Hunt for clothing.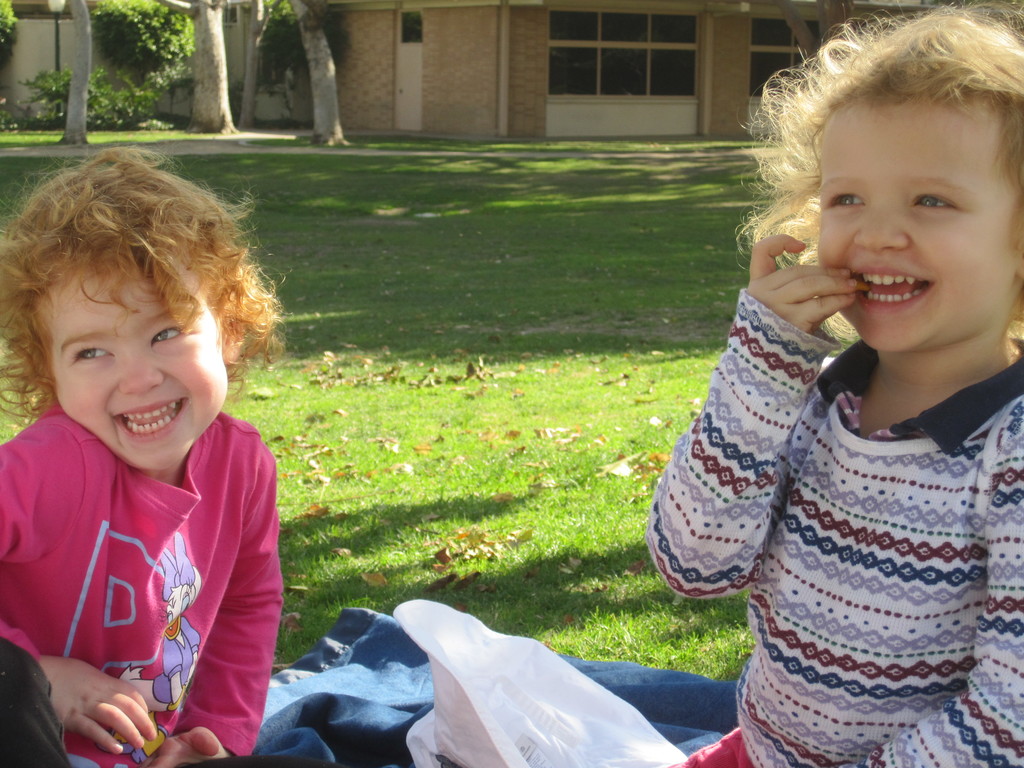
Hunted down at l=641, t=286, r=1023, b=767.
